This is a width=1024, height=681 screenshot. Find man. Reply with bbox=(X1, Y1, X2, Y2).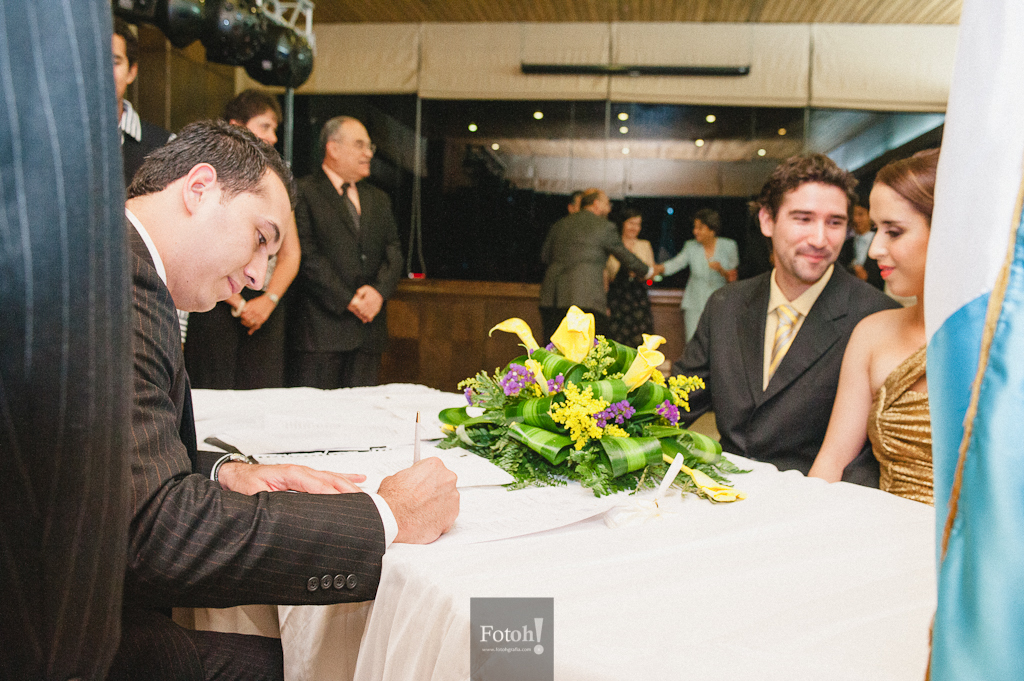
bbox=(283, 116, 404, 388).
